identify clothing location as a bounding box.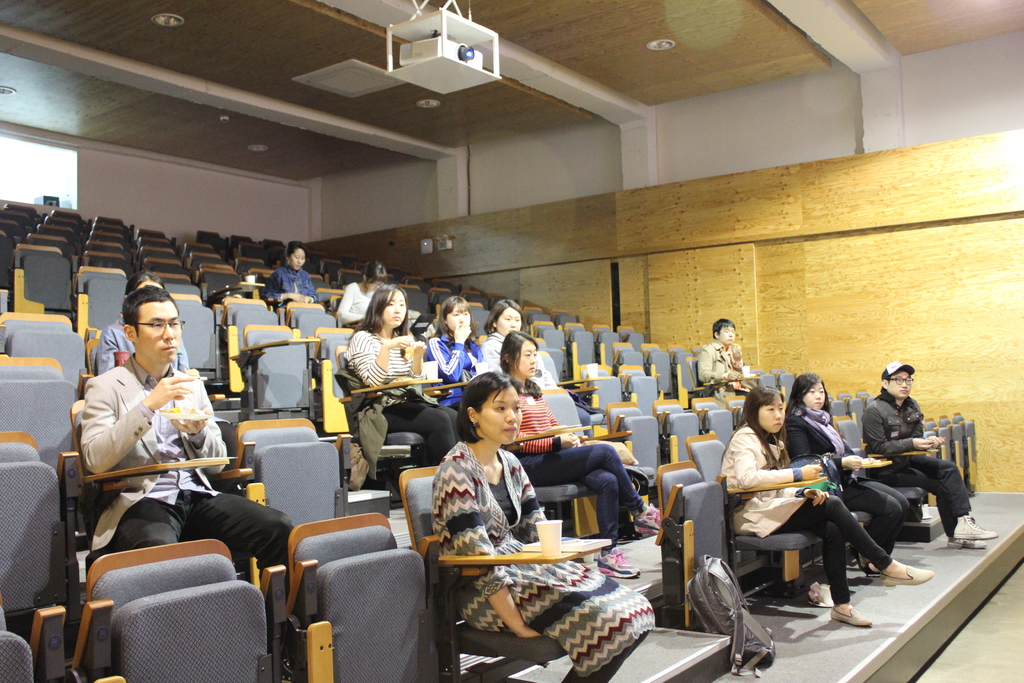
[x1=262, y1=261, x2=324, y2=314].
